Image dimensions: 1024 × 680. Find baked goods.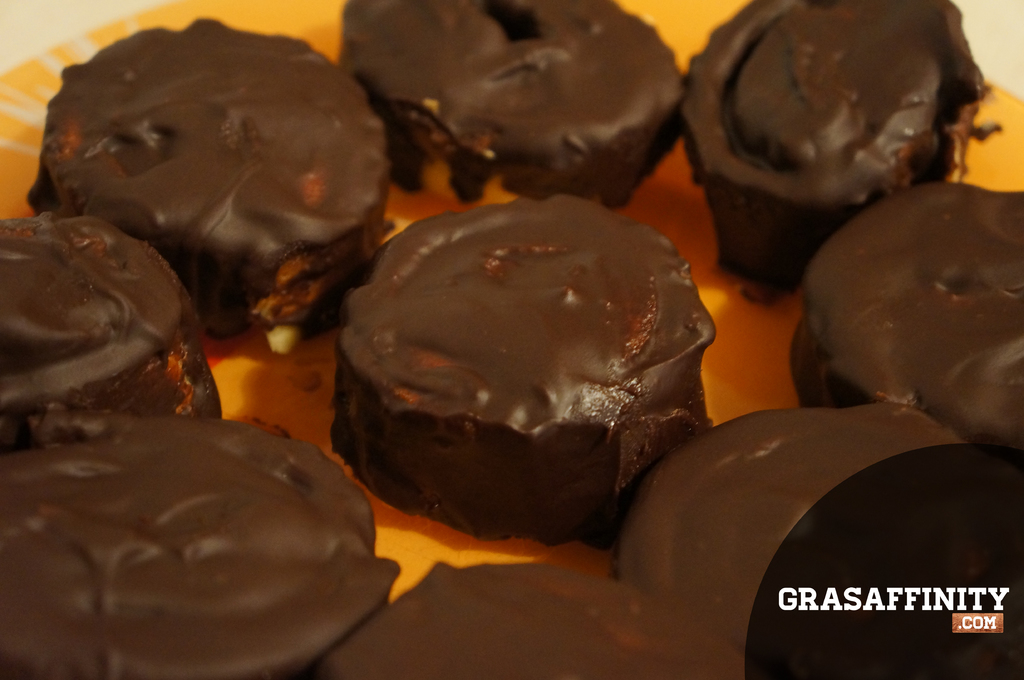
pyautogui.locateOnScreen(342, 191, 714, 548).
